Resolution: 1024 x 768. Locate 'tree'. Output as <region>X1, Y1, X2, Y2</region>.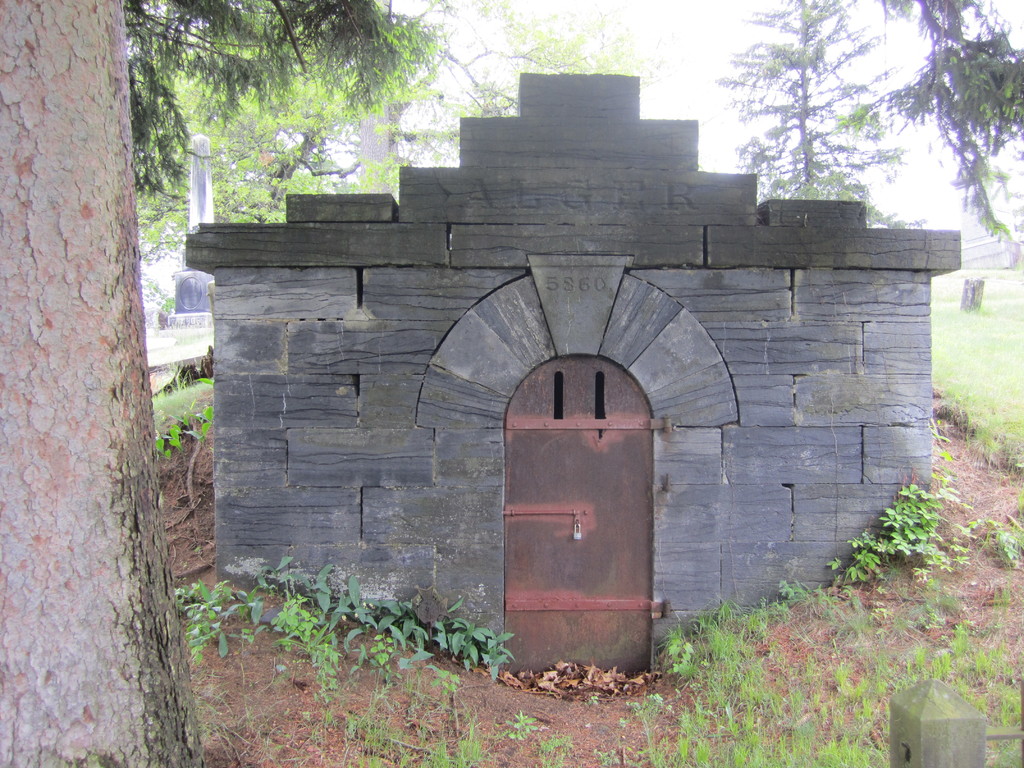
<region>828, 0, 1023, 271</region>.
